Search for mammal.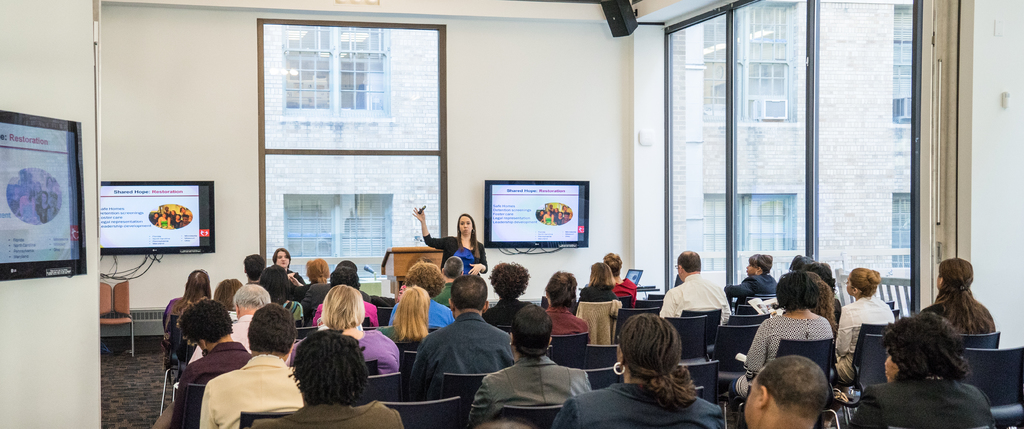
Found at x1=743 y1=350 x2=831 y2=428.
